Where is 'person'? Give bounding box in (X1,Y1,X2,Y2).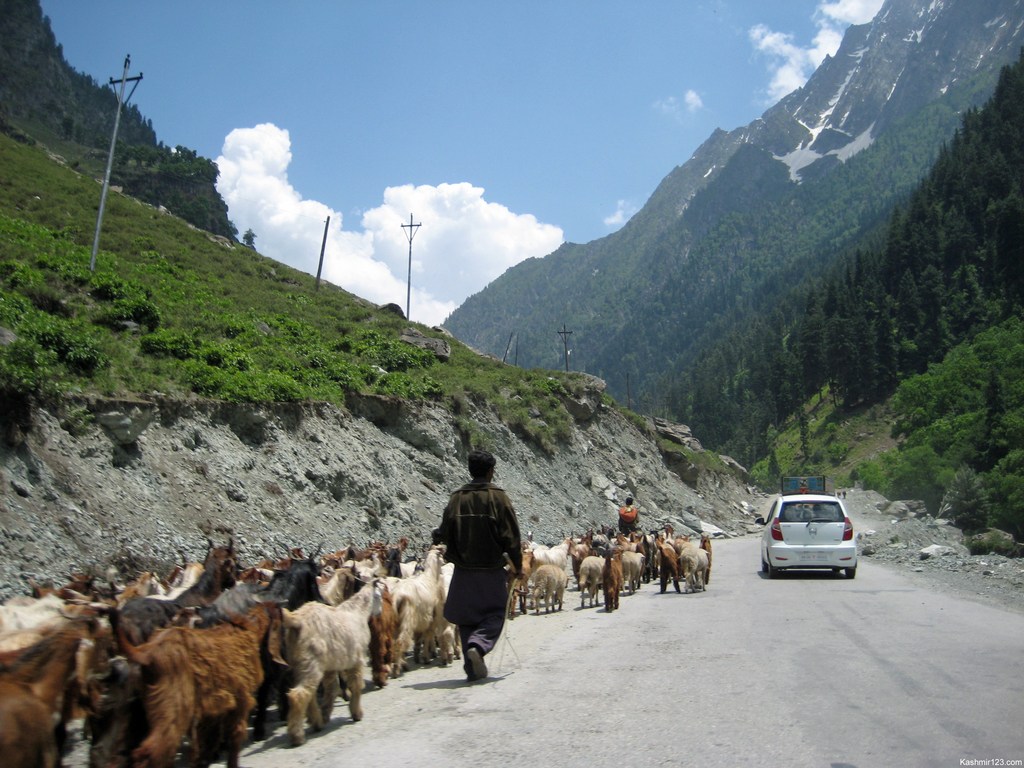
(616,492,635,534).
